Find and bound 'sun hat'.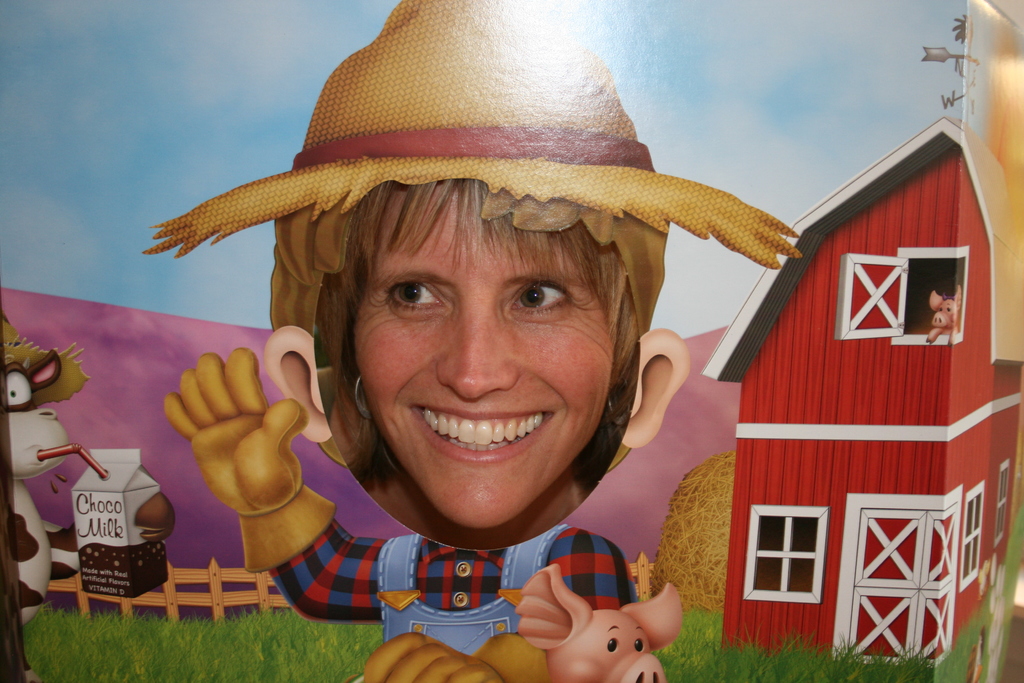
Bound: <bbox>136, 0, 808, 306</bbox>.
